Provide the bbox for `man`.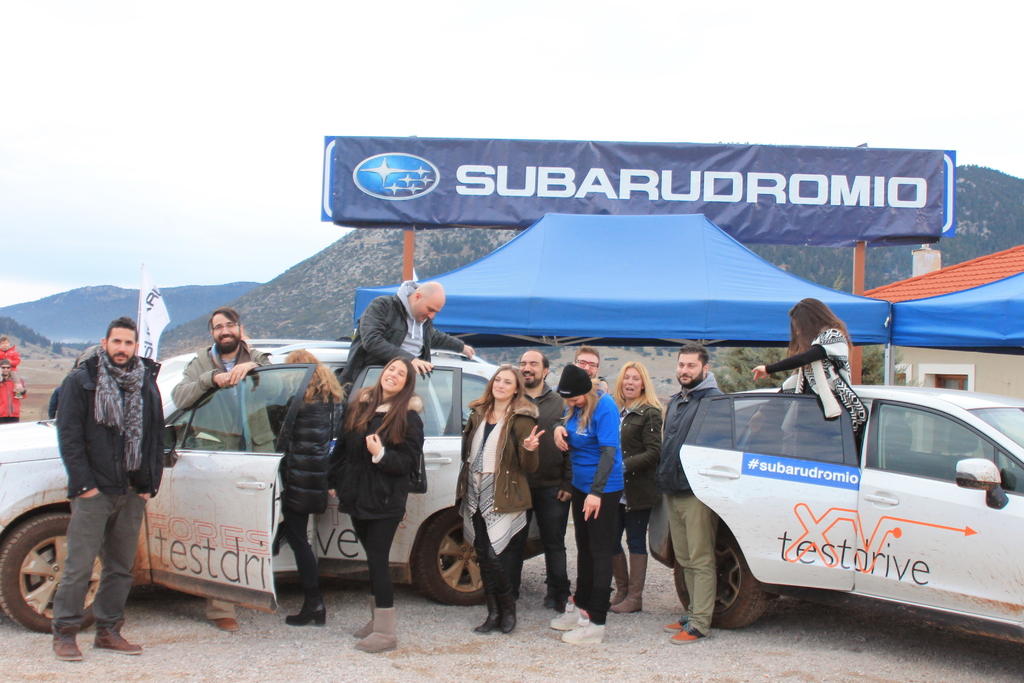
bbox=[650, 341, 728, 650].
